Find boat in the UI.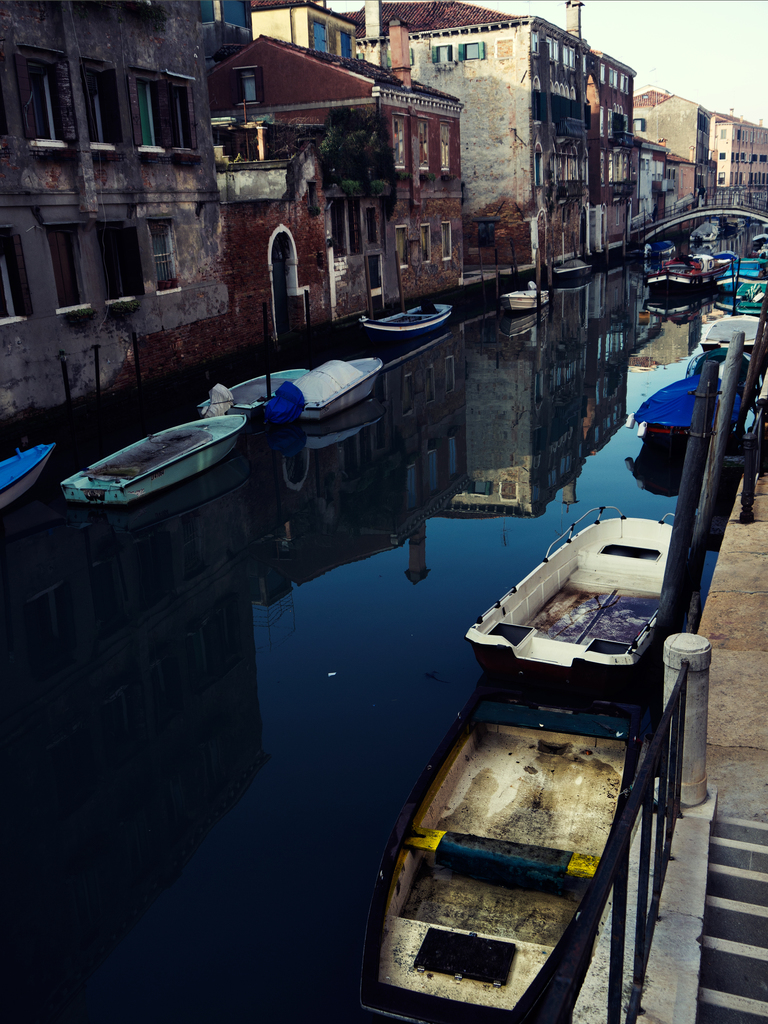
UI element at locate(632, 369, 747, 440).
